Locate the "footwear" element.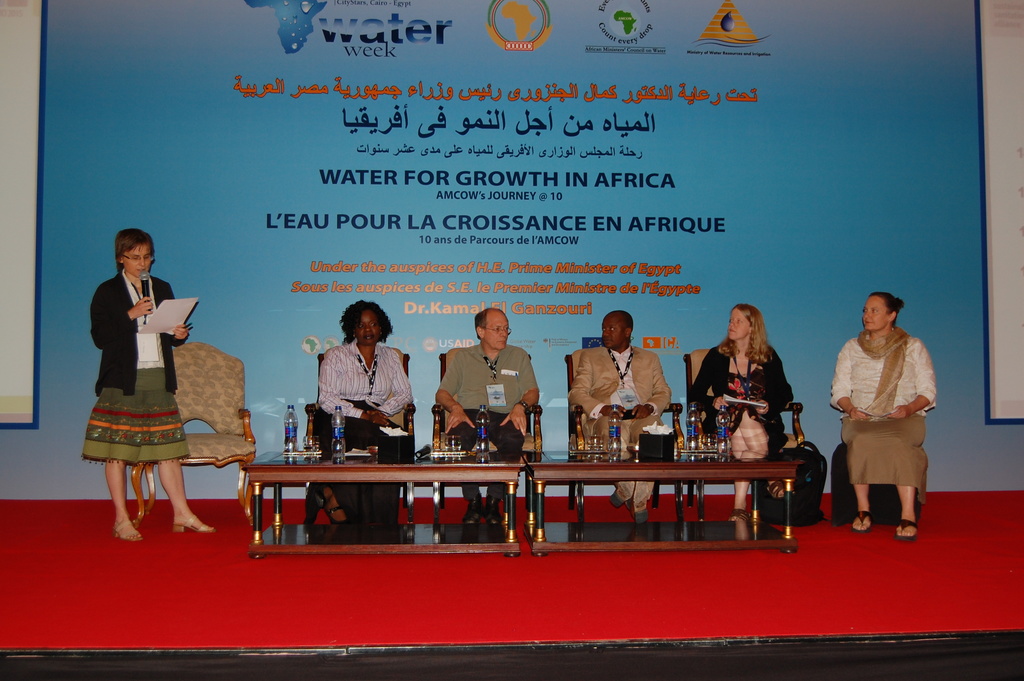
Element bbox: detection(112, 519, 145, 540).
